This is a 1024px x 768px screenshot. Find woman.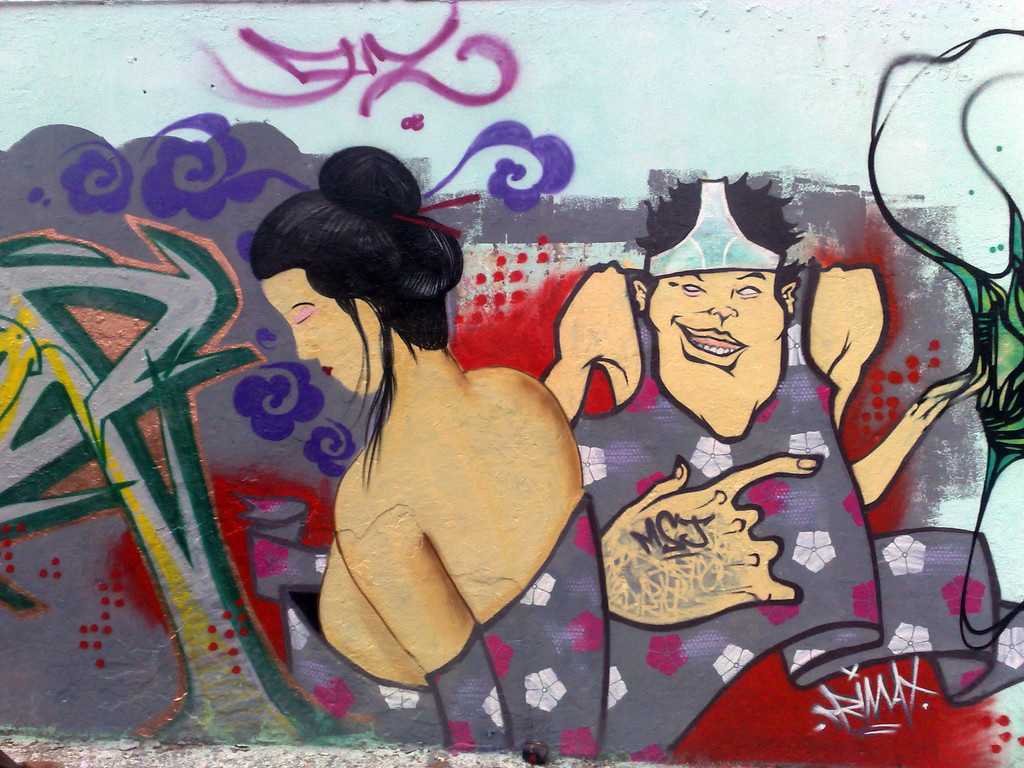
Bounding box: 241 143 603 755.
